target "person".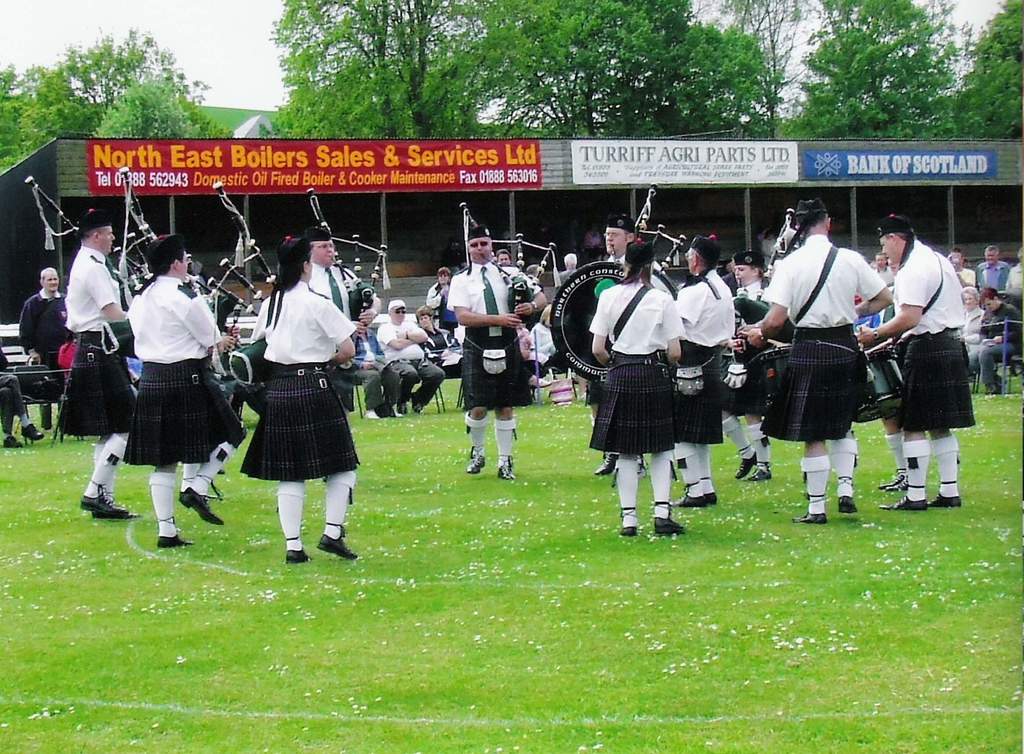
Target region: x1=0 y1=340 x2=47 y2=447.
